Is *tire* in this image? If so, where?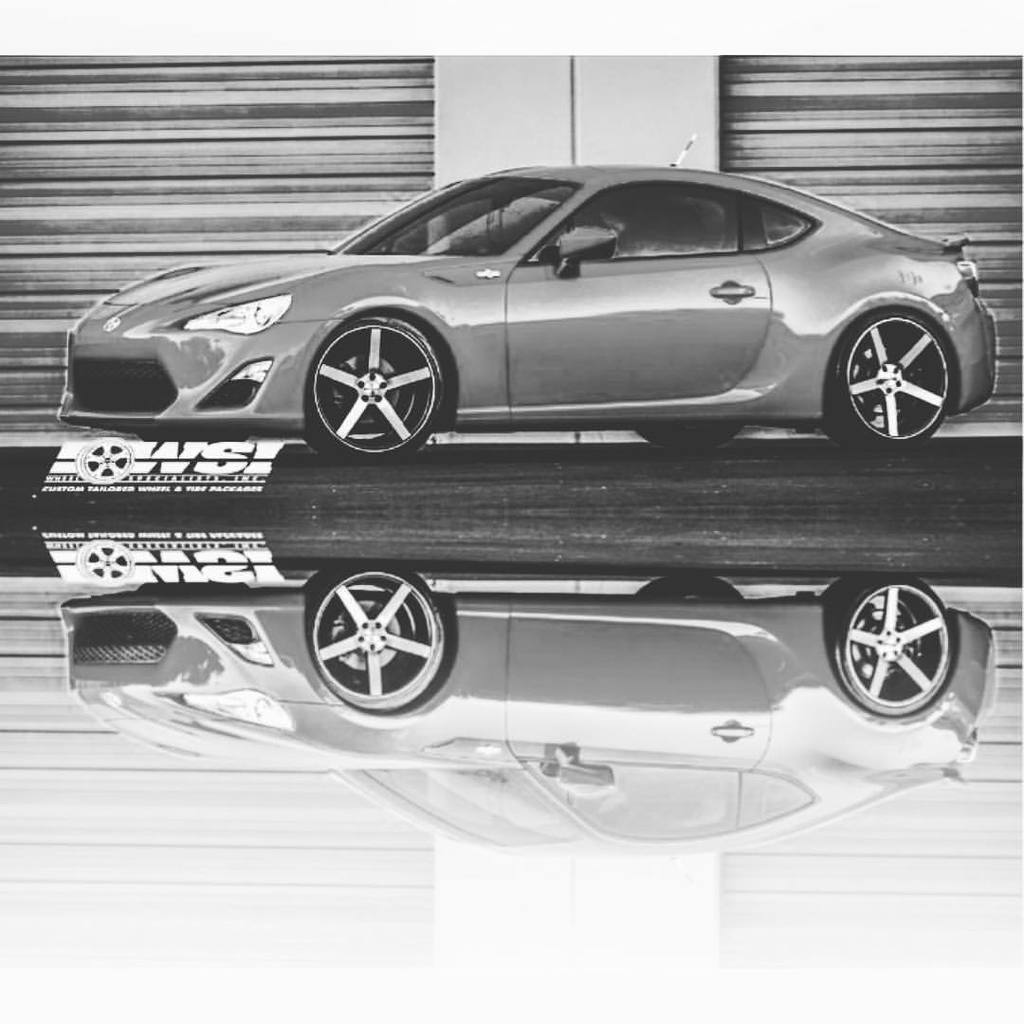
Yes, at bbox=(634, 426, 744, 455).
